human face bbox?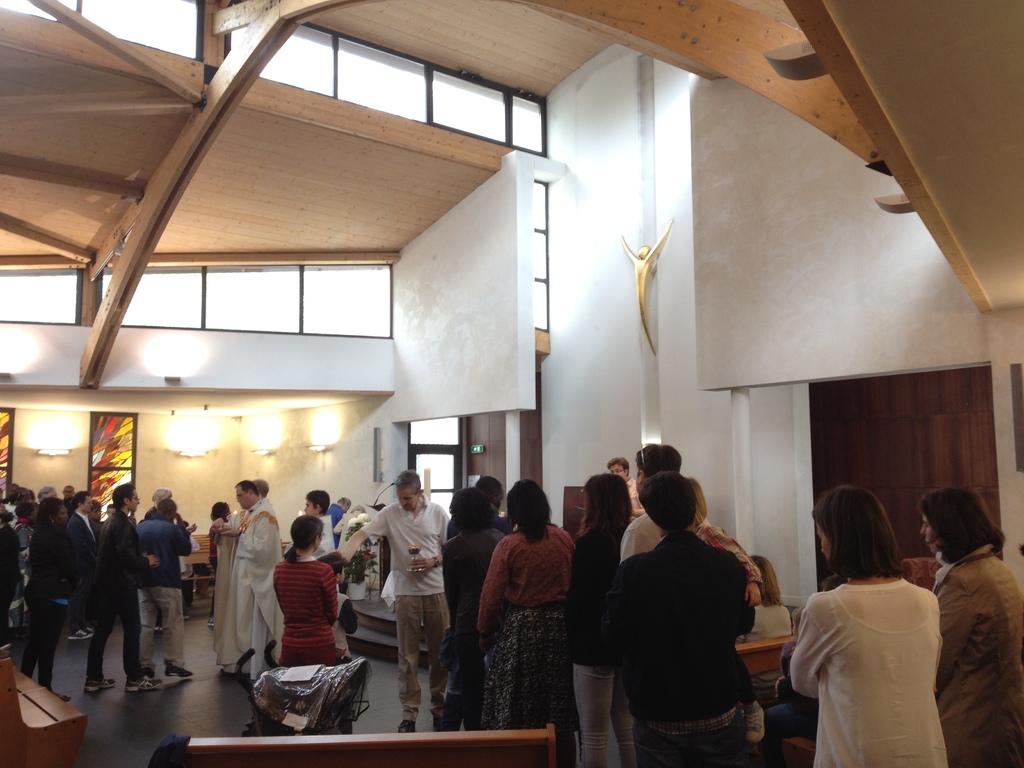
rect(63, 486, 74, 500)
